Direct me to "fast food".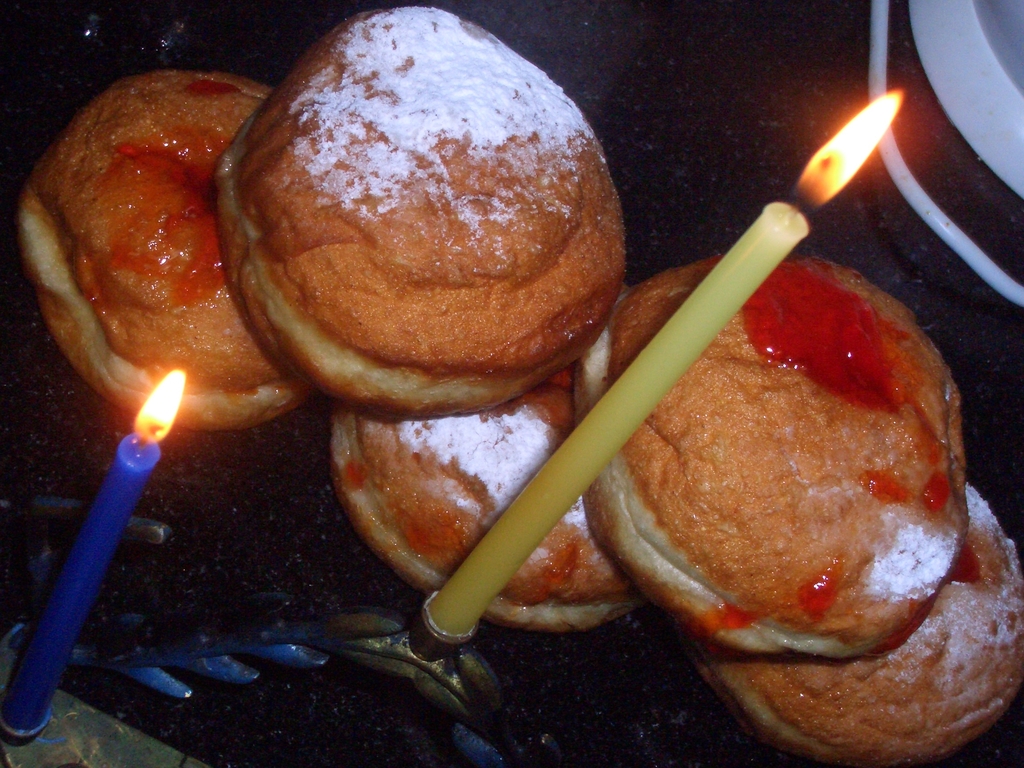
Direction: (572,258,979,662).
